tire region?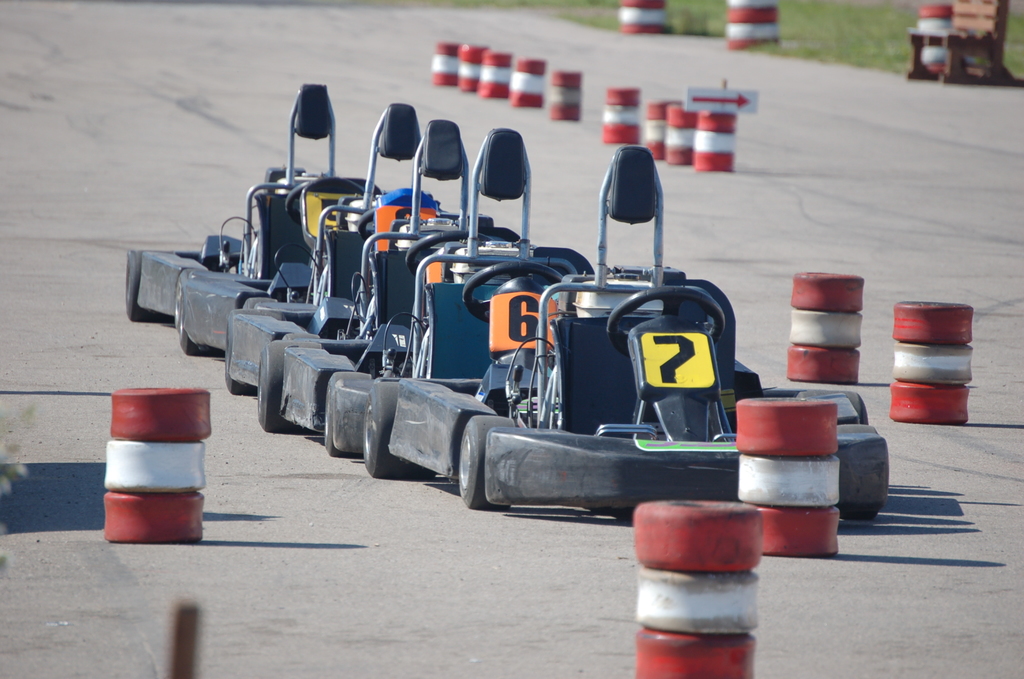
box(668, 124, 689, 146)
